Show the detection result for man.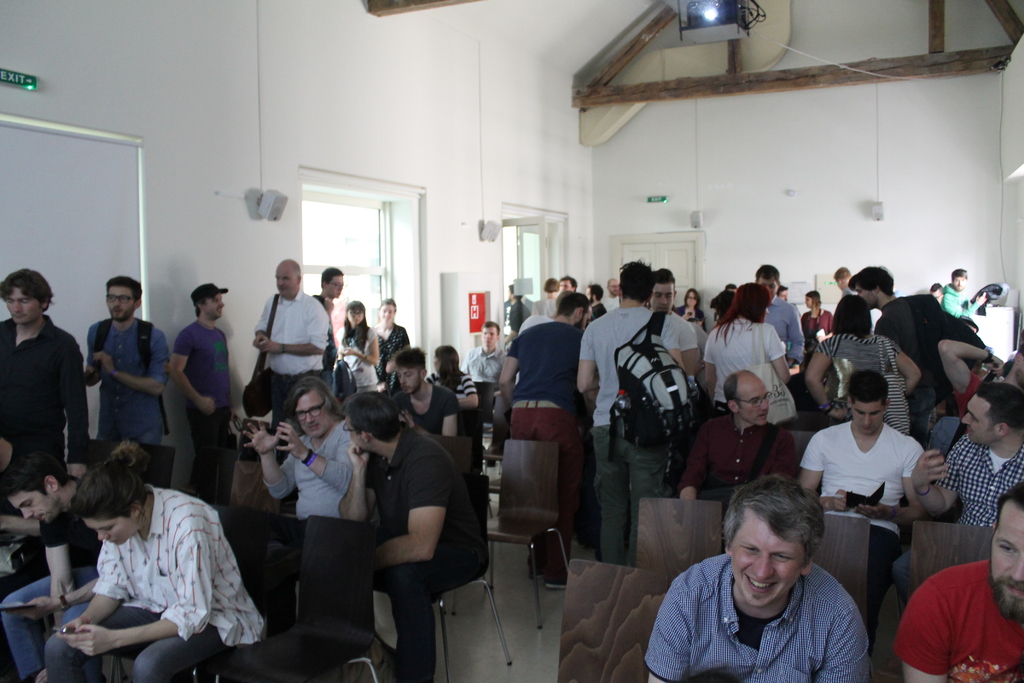
(left=388, top=345, right=463, bottom=438).
